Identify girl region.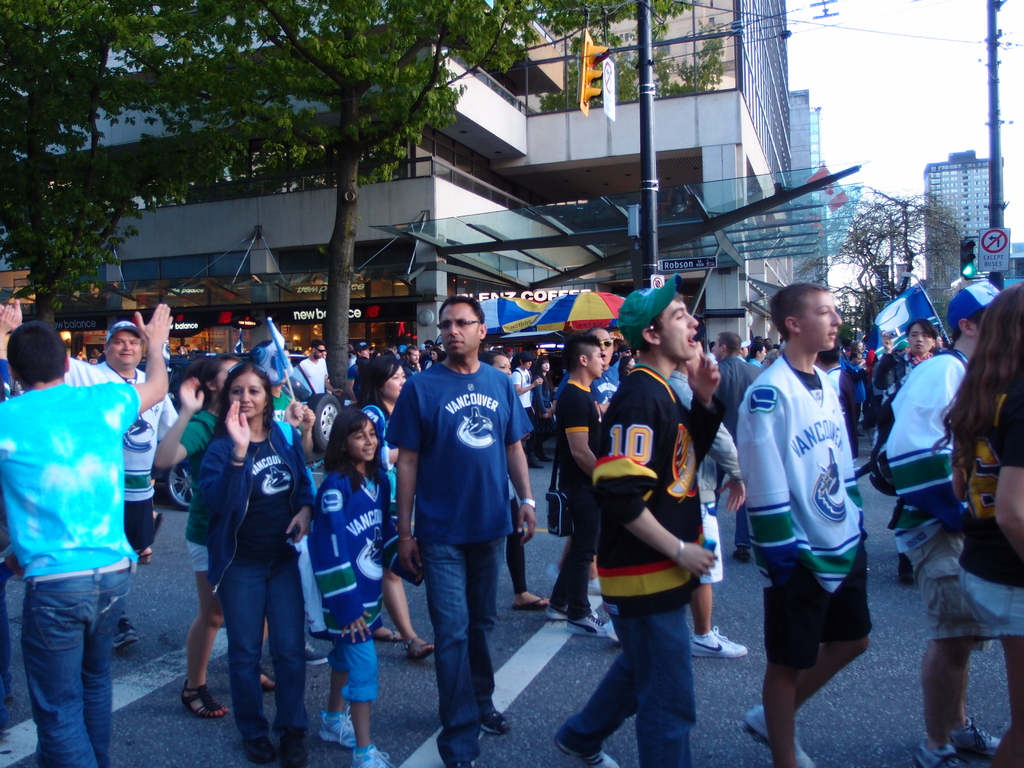
Region: rect(306, 409, 396, 767).
